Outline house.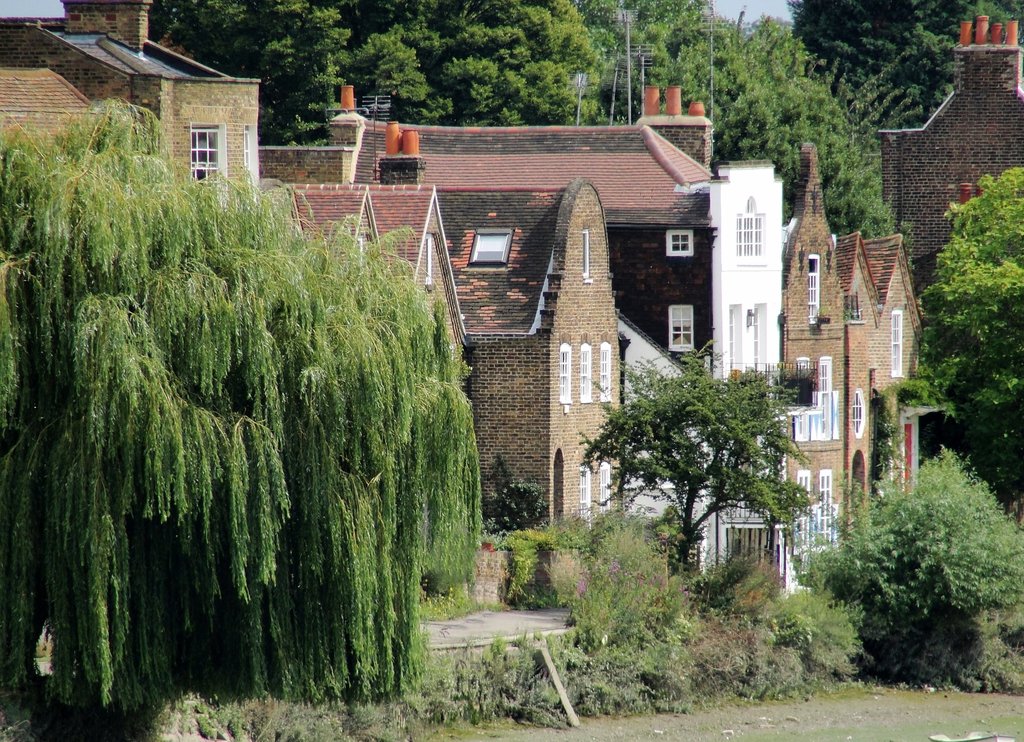
Outline: 257, 88, 356, 184.
